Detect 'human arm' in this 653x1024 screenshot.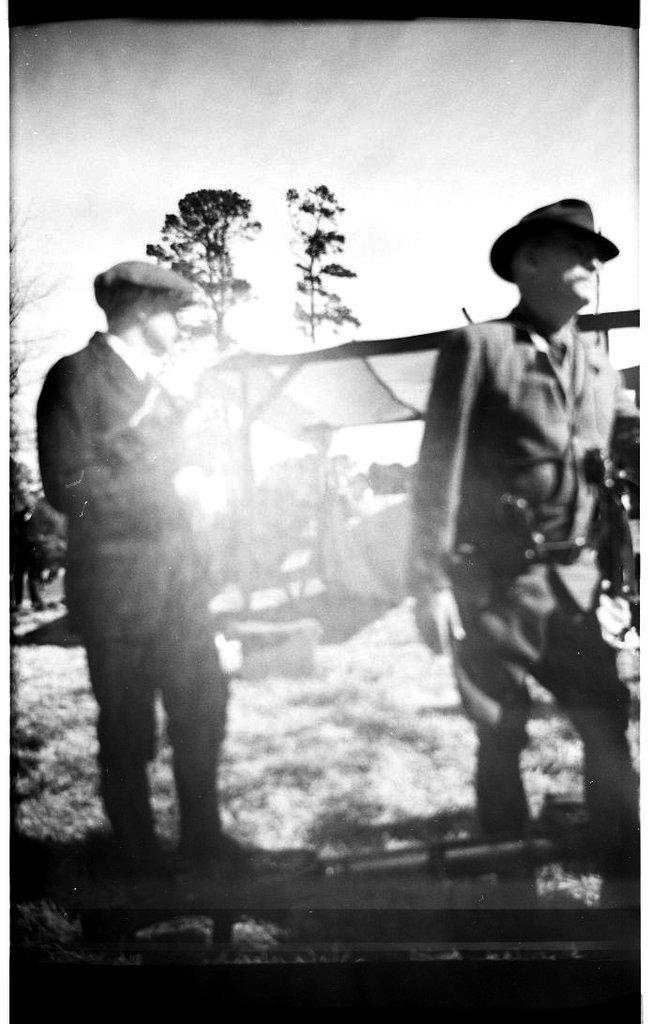
Detection: region(32, 347, 227, 503).
